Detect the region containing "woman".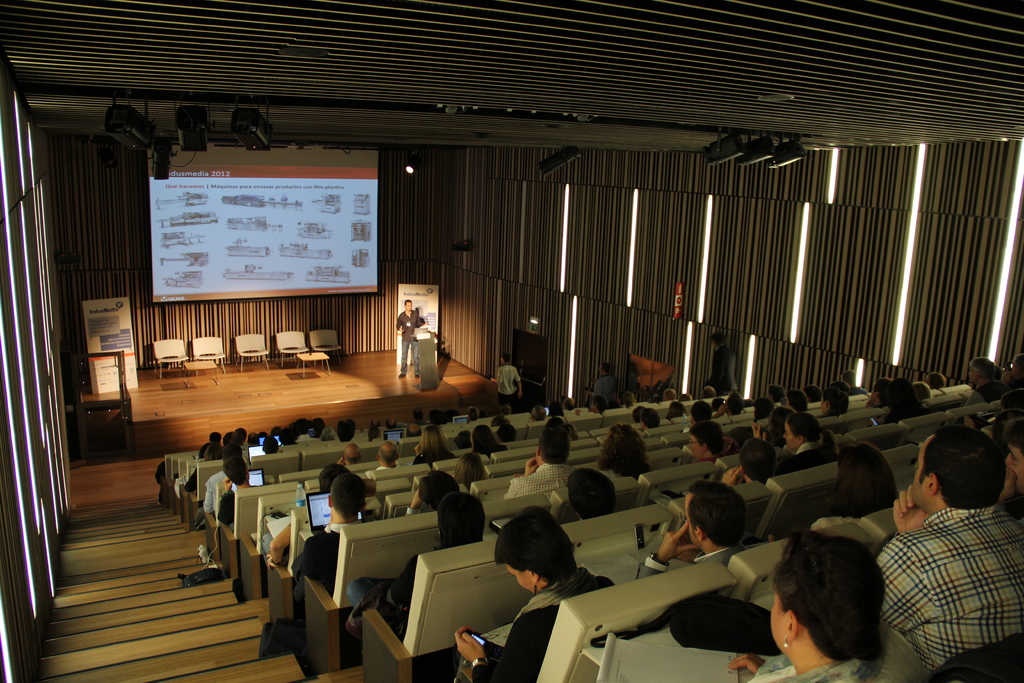
{"left": 452, "top": 452, "right": 493, "bottom": 488}.
